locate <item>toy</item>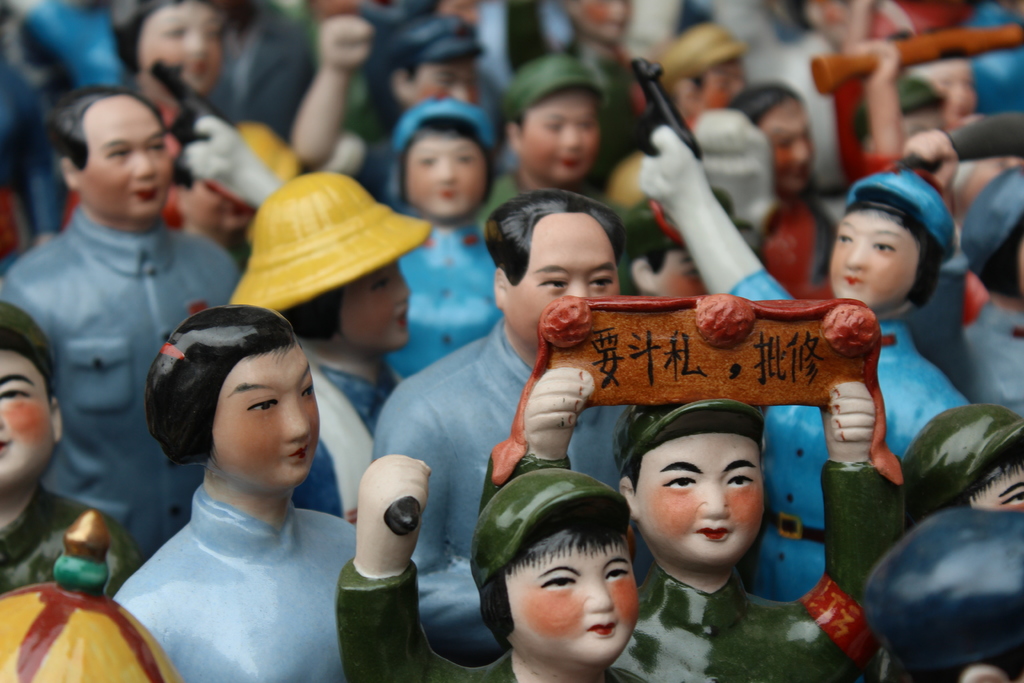
(917, 169, 1023, 424)
